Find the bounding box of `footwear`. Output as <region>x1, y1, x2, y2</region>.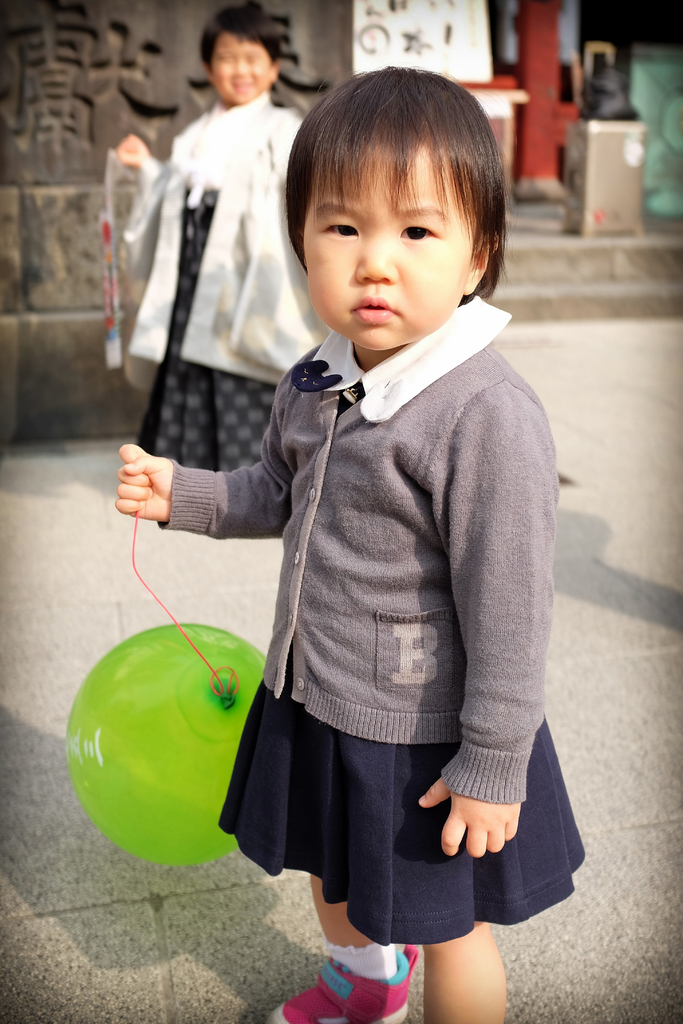
<region>308, 944, 413, 1016</region>.
